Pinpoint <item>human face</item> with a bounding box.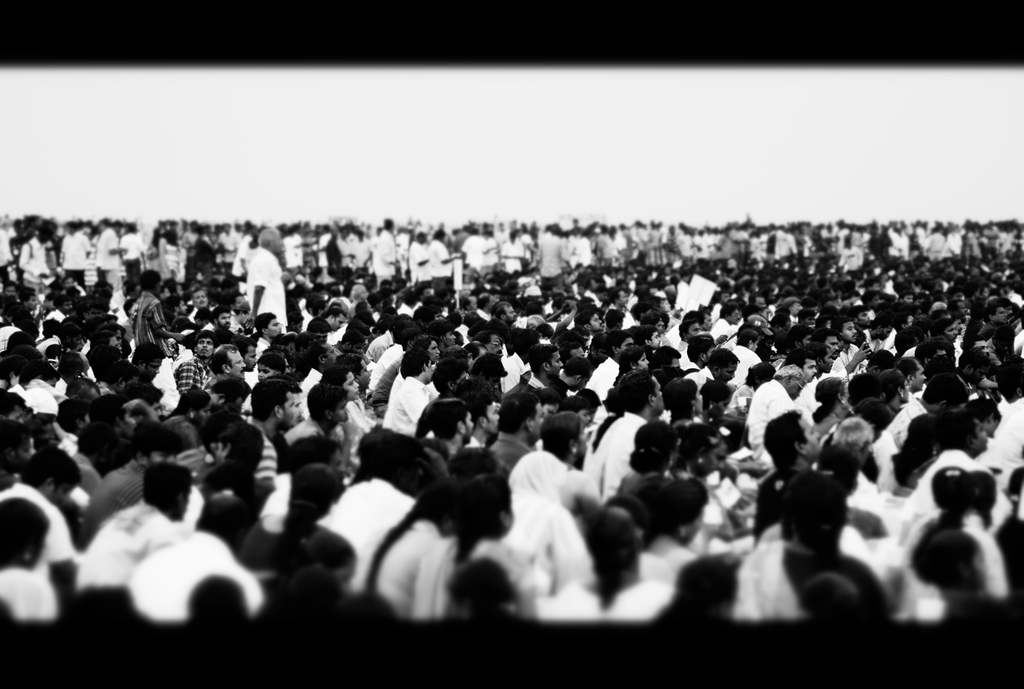
locate(195, 336, 216, 355).
